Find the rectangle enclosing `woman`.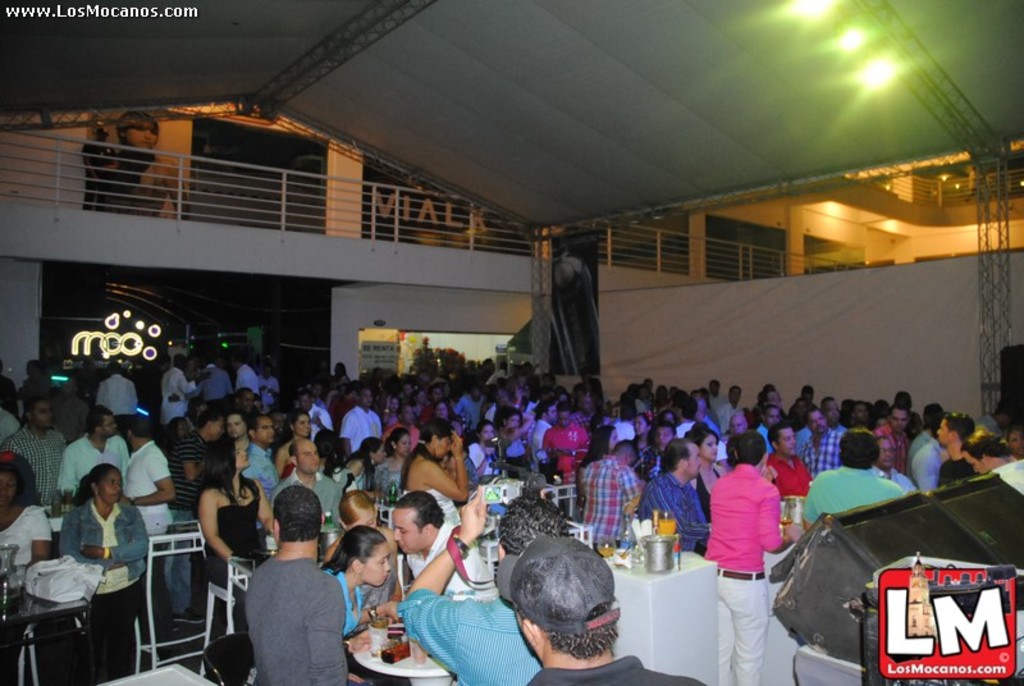
(319, 427, 360, 495).
